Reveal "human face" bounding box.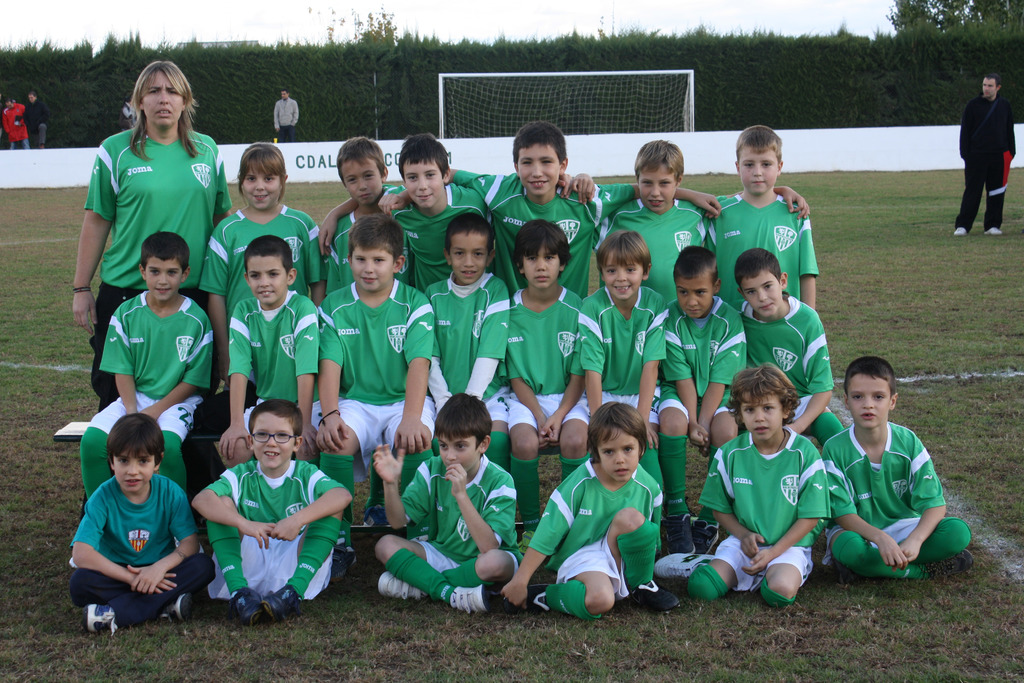
Revealed: left=982, top=77, right=996, bottom=98.
